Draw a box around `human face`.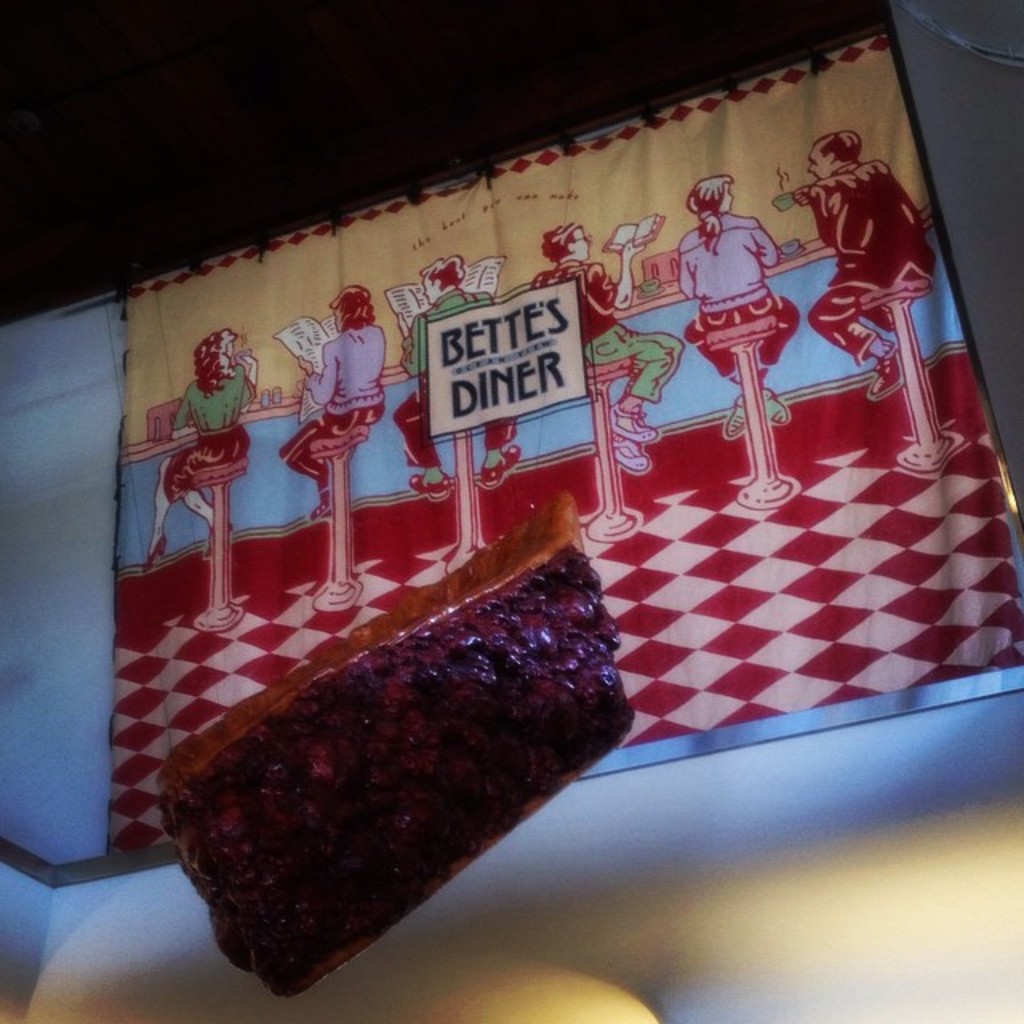
(left=718, top=182, right=733, bottom=211).
